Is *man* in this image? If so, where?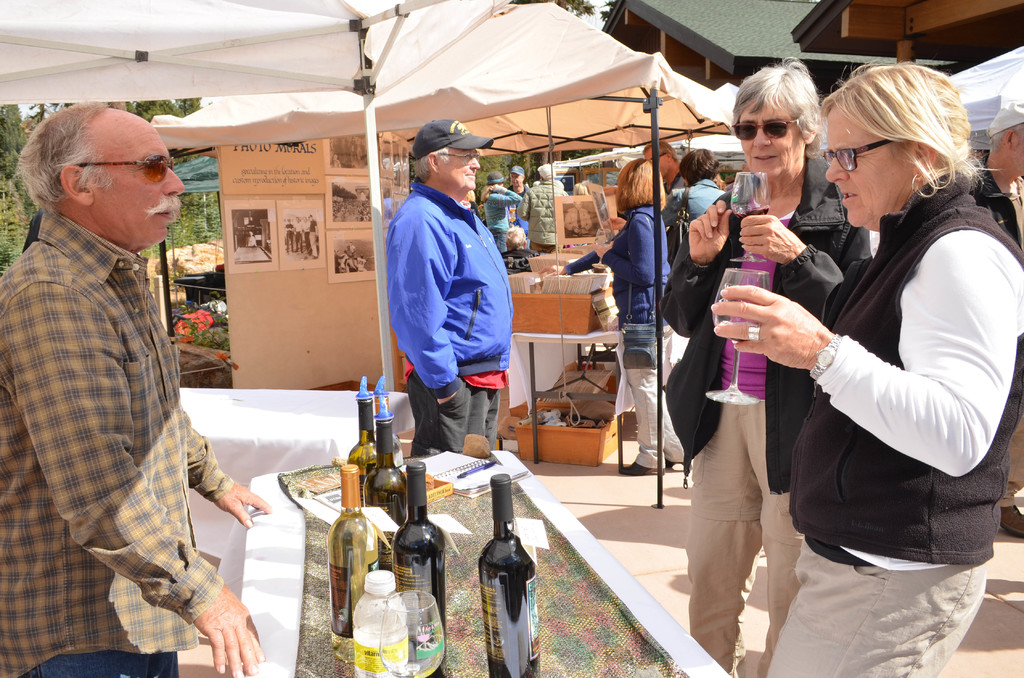
Yes, at region(566, 200, 593, 236).
